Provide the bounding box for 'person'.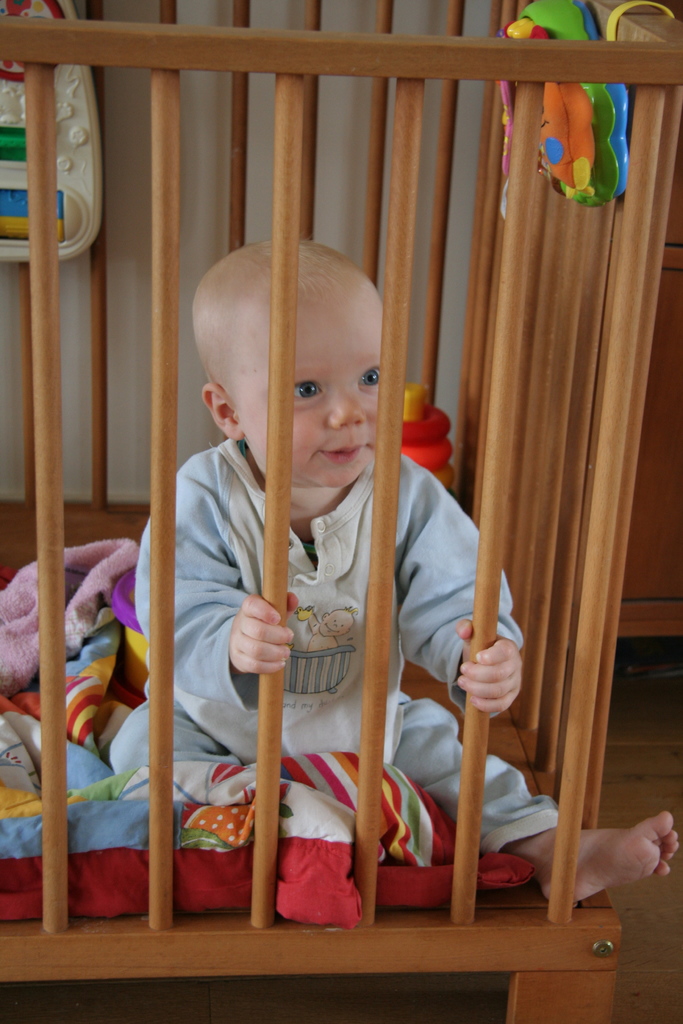
x1=108 y1=240 x2=679 y2=907.
